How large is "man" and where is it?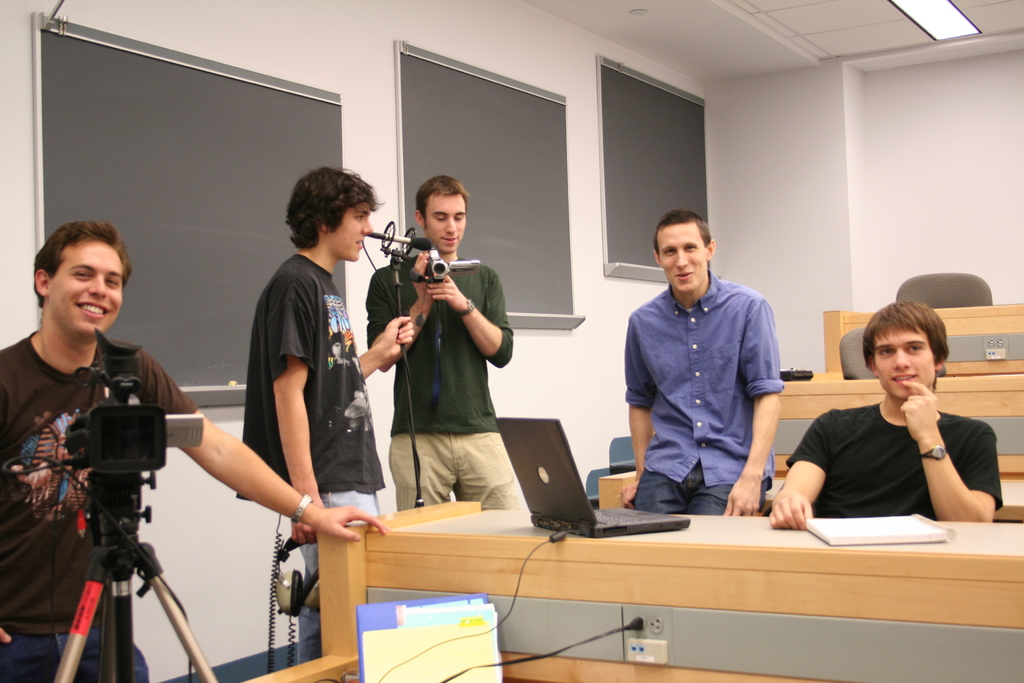
Bounding box: <region>241, 163, 388, 664</region>.
